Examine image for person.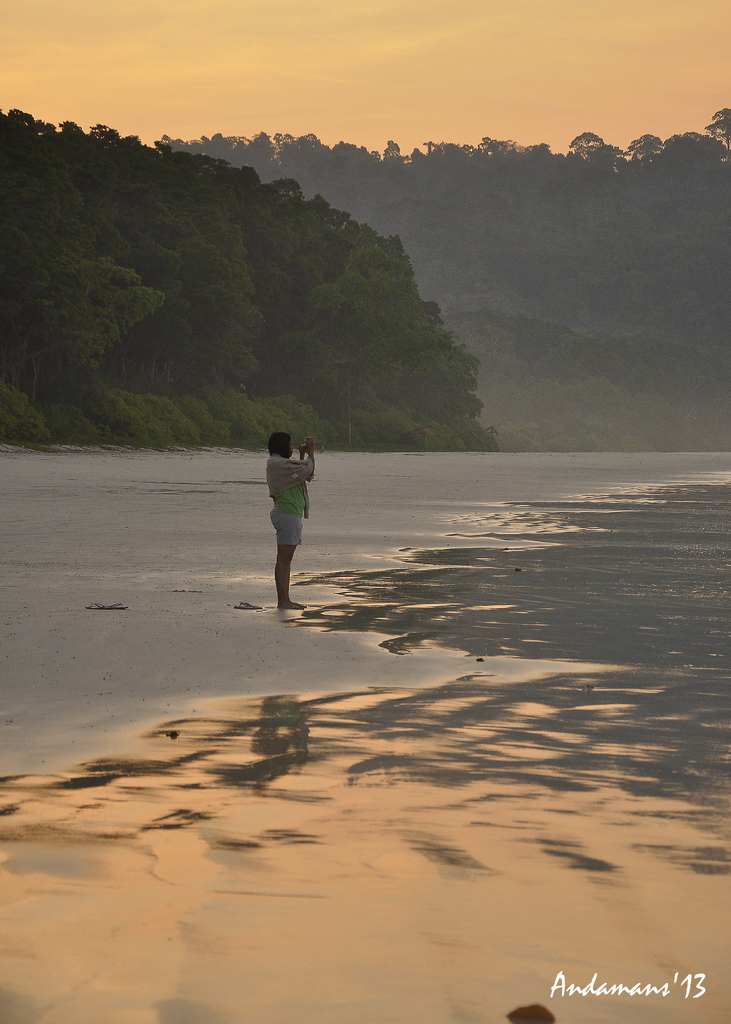
Examination result: detection(264, 433, 316, 614).
